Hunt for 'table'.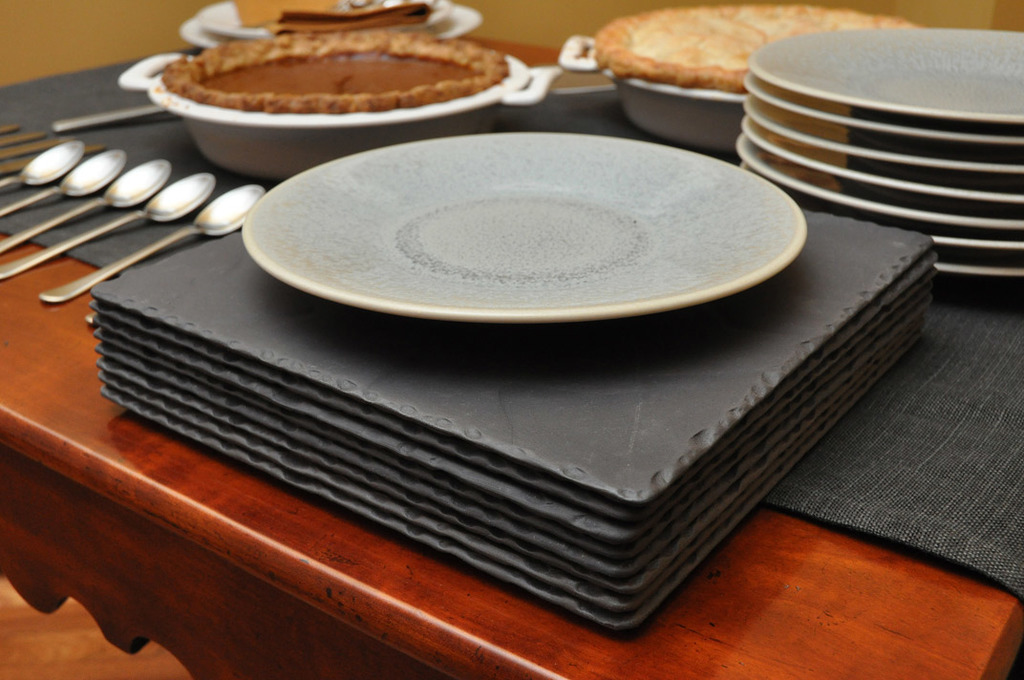
Hunted down at <region>0, 33, 1023, 679</region>.
